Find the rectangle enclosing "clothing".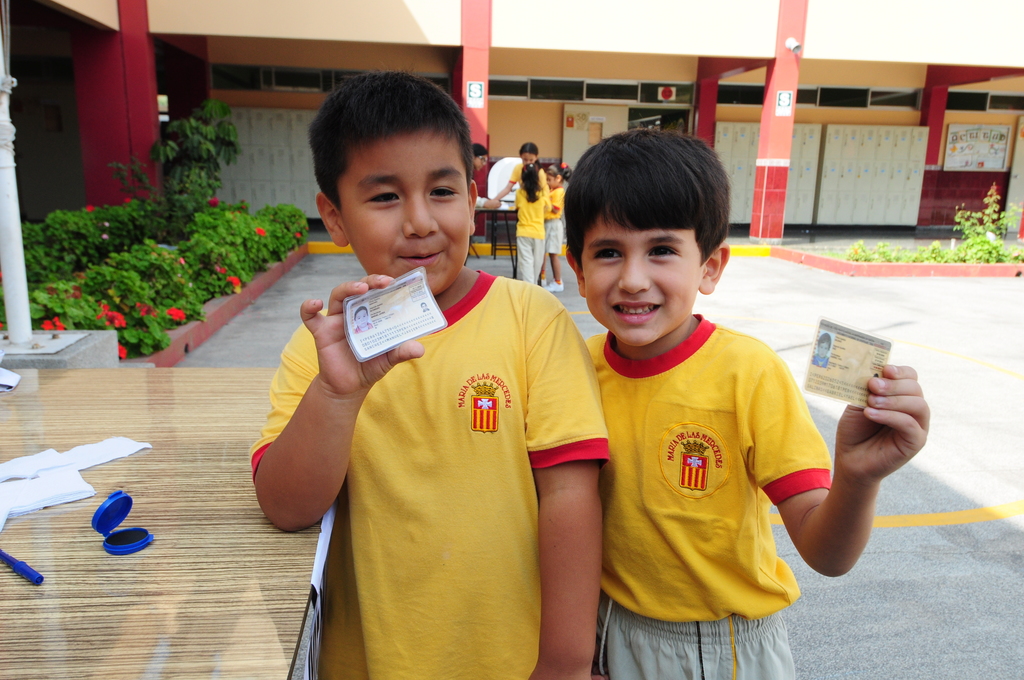
crop(245, 273, 611, 676).
